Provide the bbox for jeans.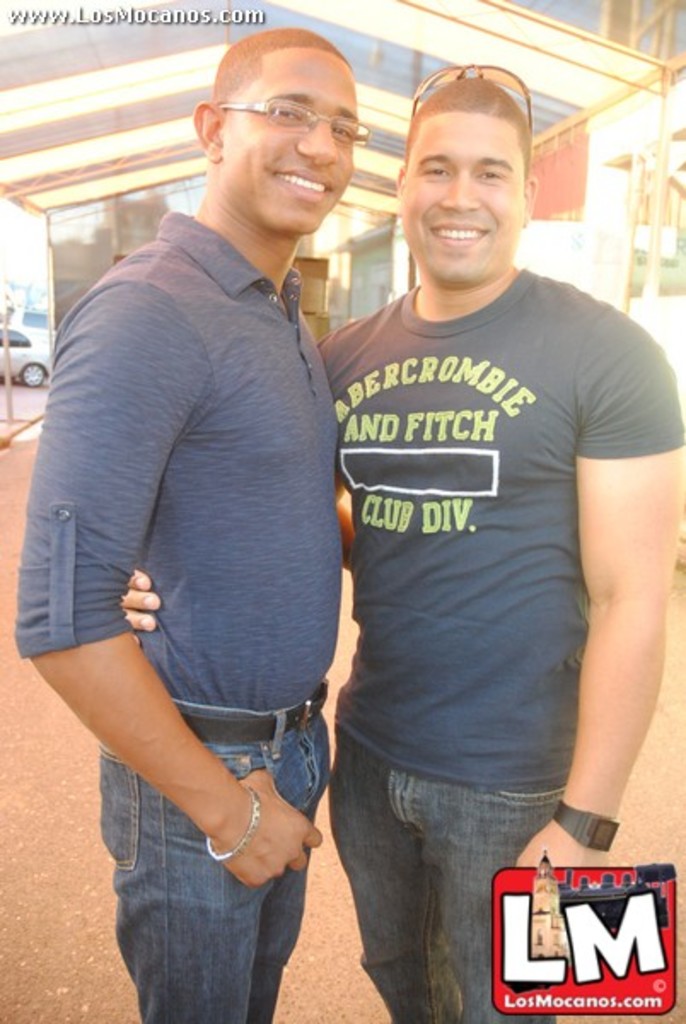
[left=324, top=727, right=575, bottom=1022].
